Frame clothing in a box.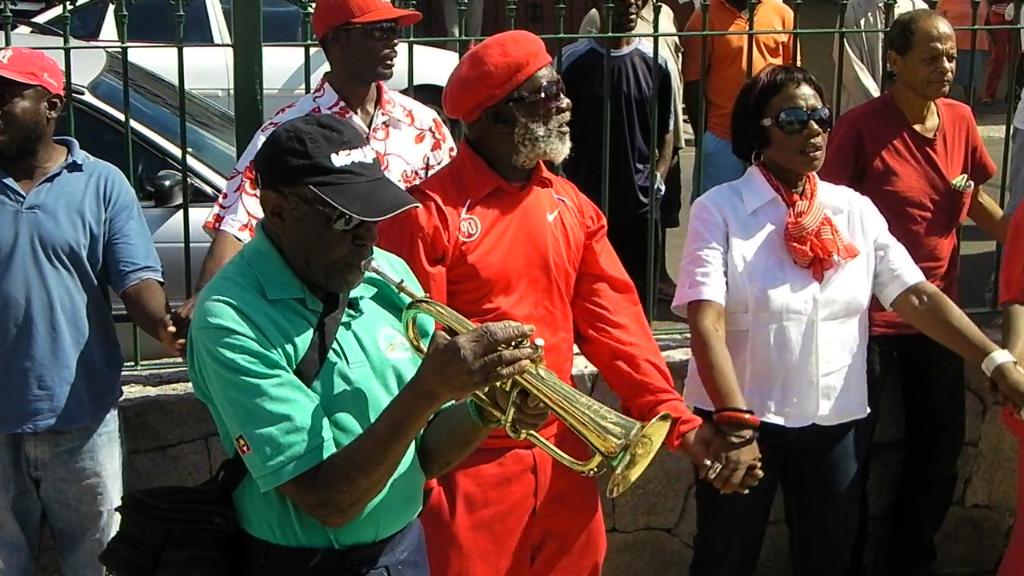
(815,92,999,575).
